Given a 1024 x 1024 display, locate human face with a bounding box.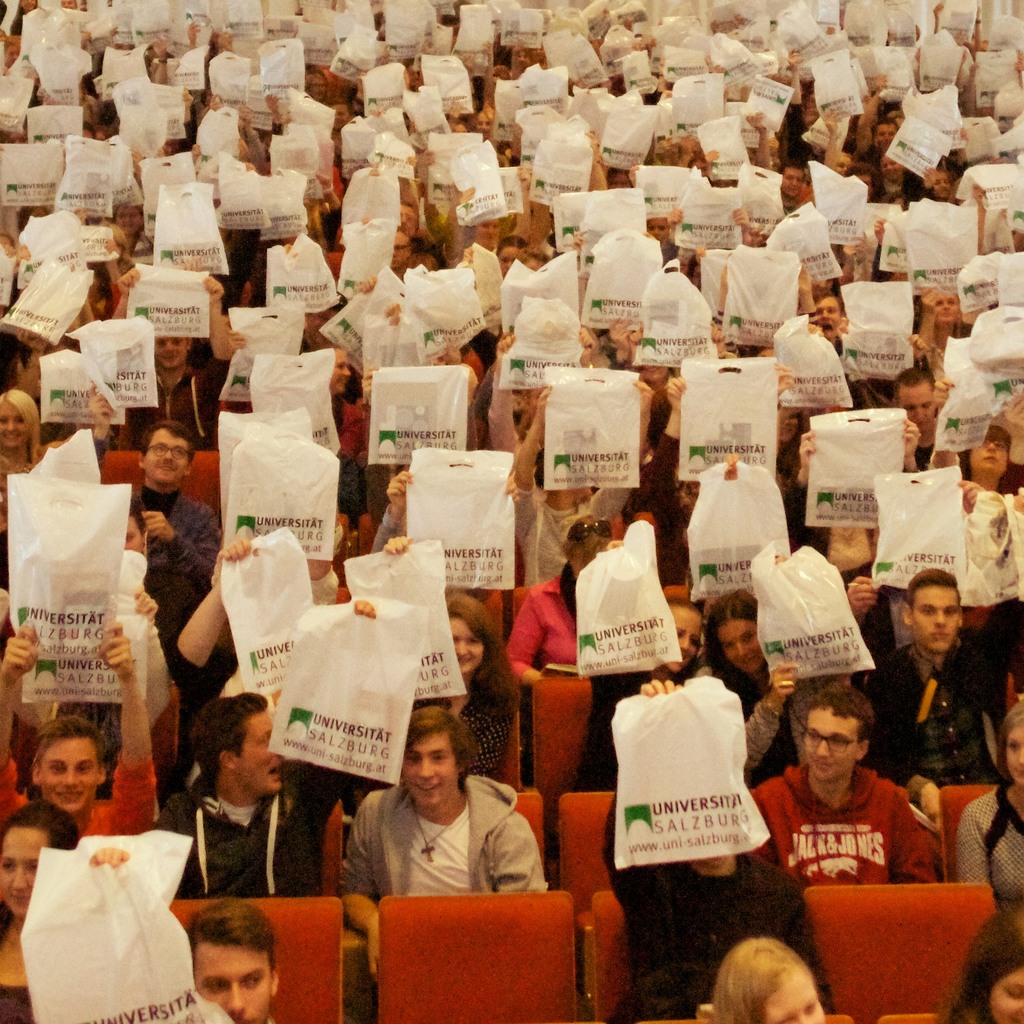
Located: Rect(881, 158, 900, 178).
